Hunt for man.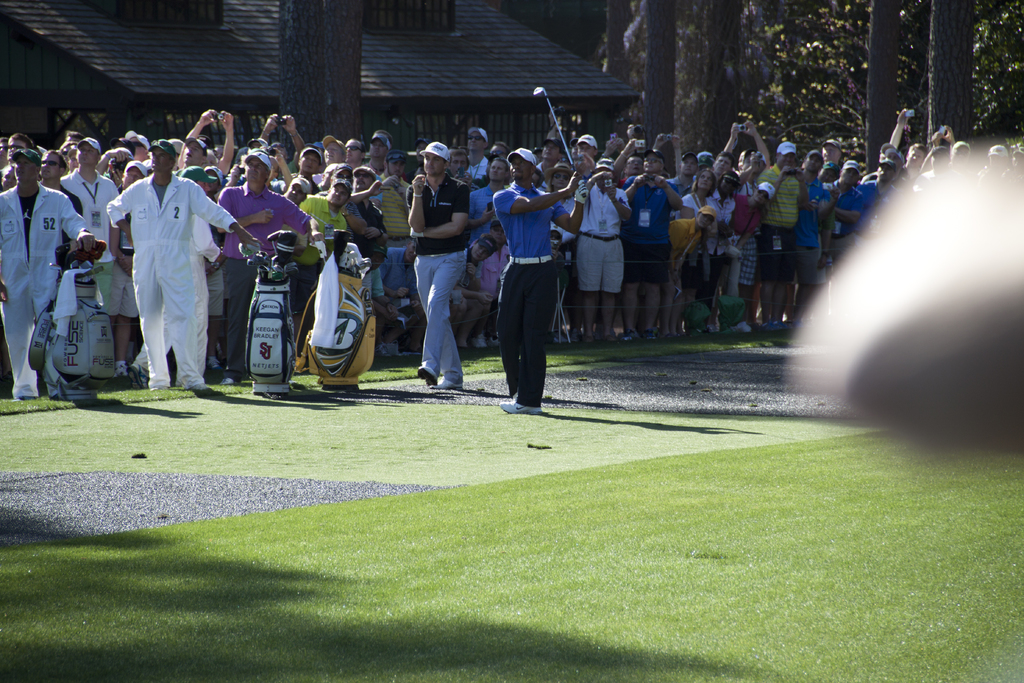
Hunted down at bbox=(412, 138, 424, 177).
